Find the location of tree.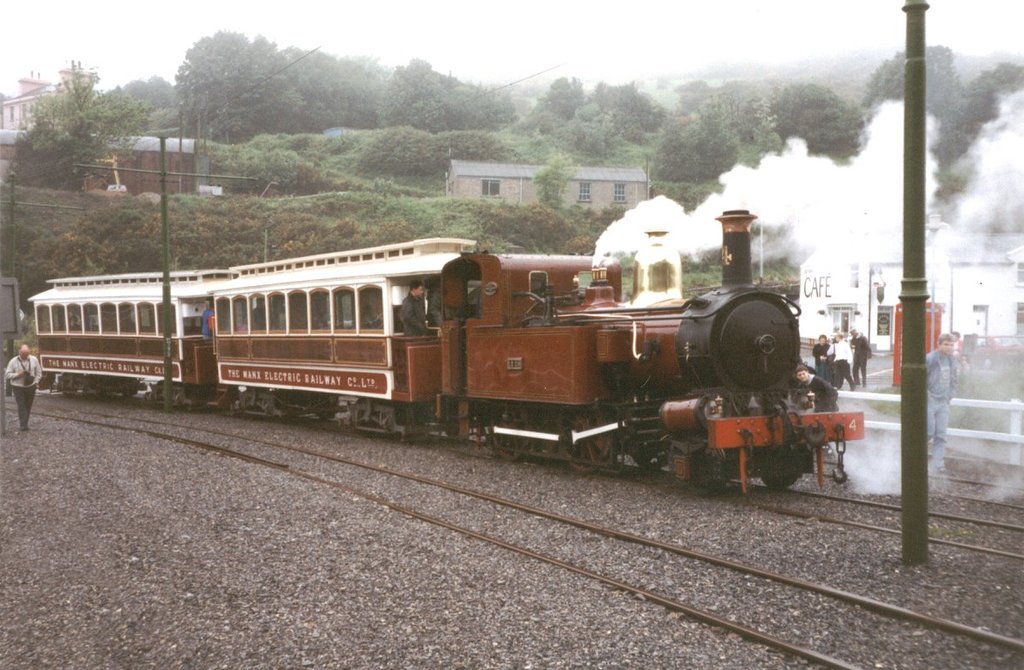
Location: <bbox>3, 64, 148, 190</bbox>.
